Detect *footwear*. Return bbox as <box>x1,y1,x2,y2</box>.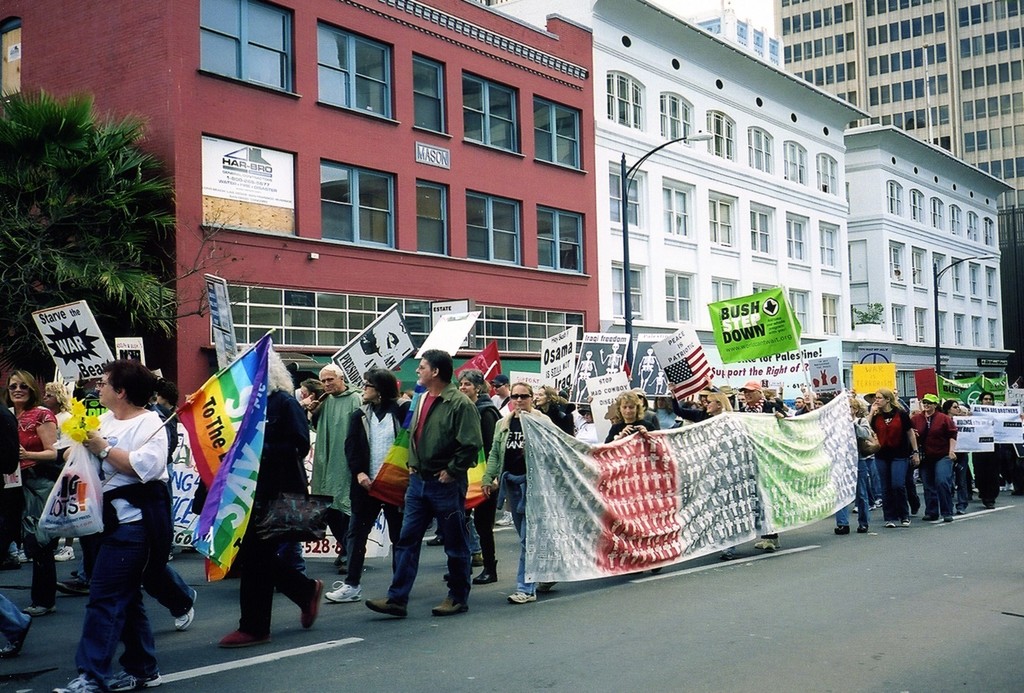
<box>47,672,95,692</box>.
